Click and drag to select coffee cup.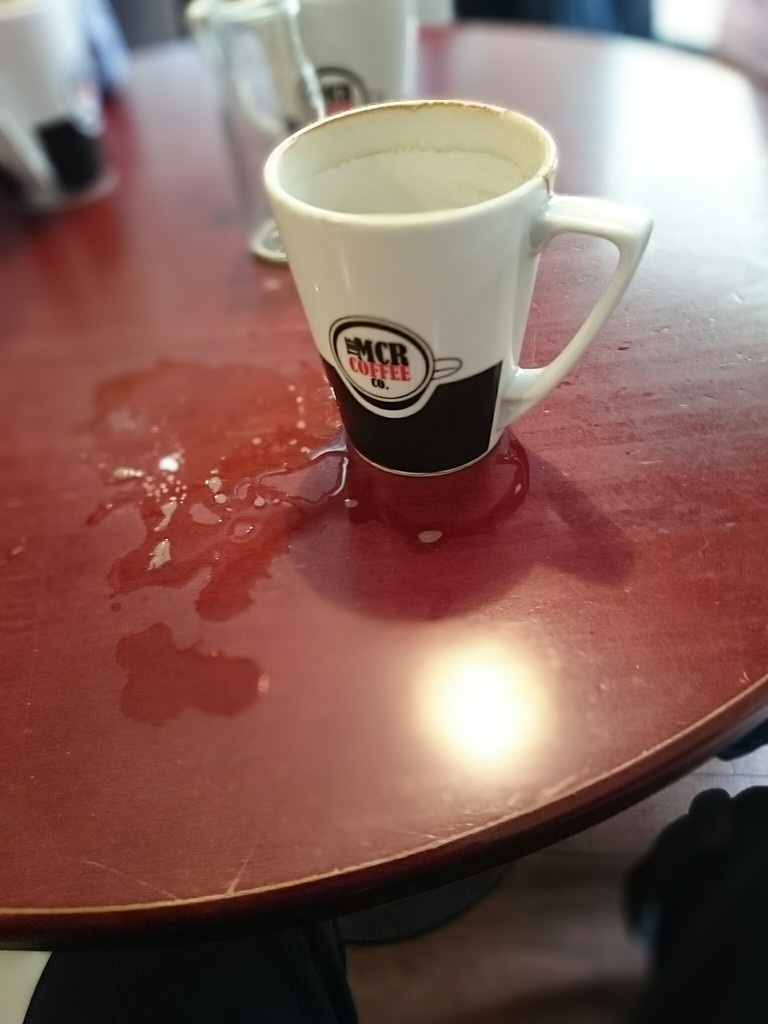
Selection: 261 99 649 478.
